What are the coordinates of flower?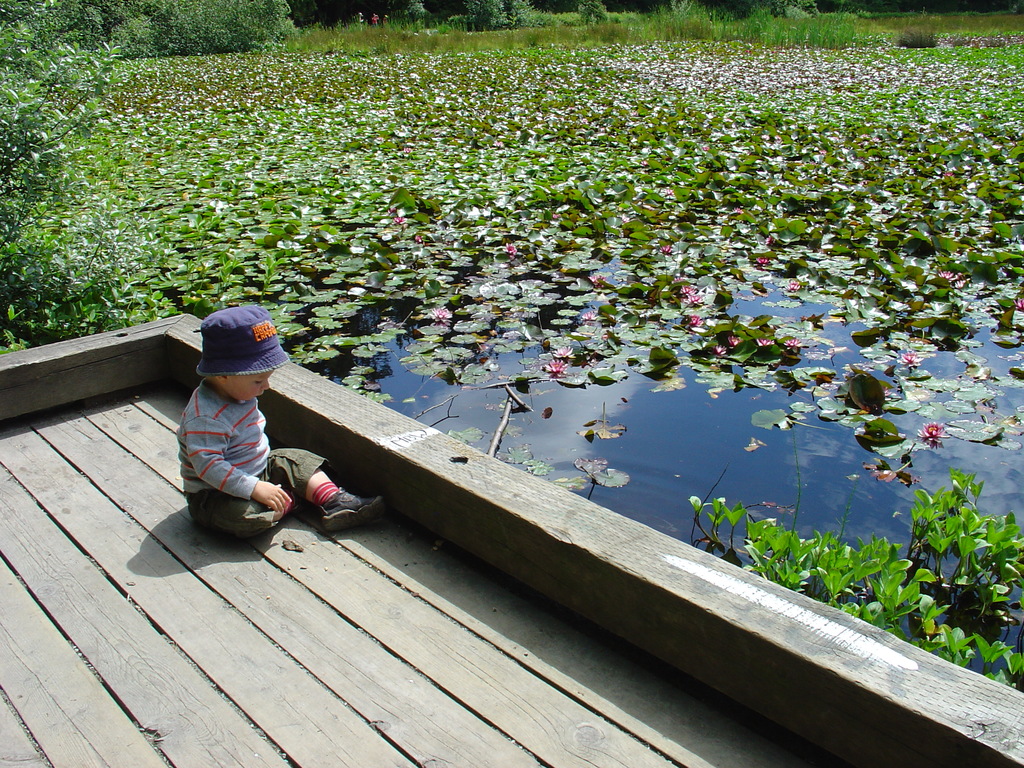
box(916, 419, 949, 452).
